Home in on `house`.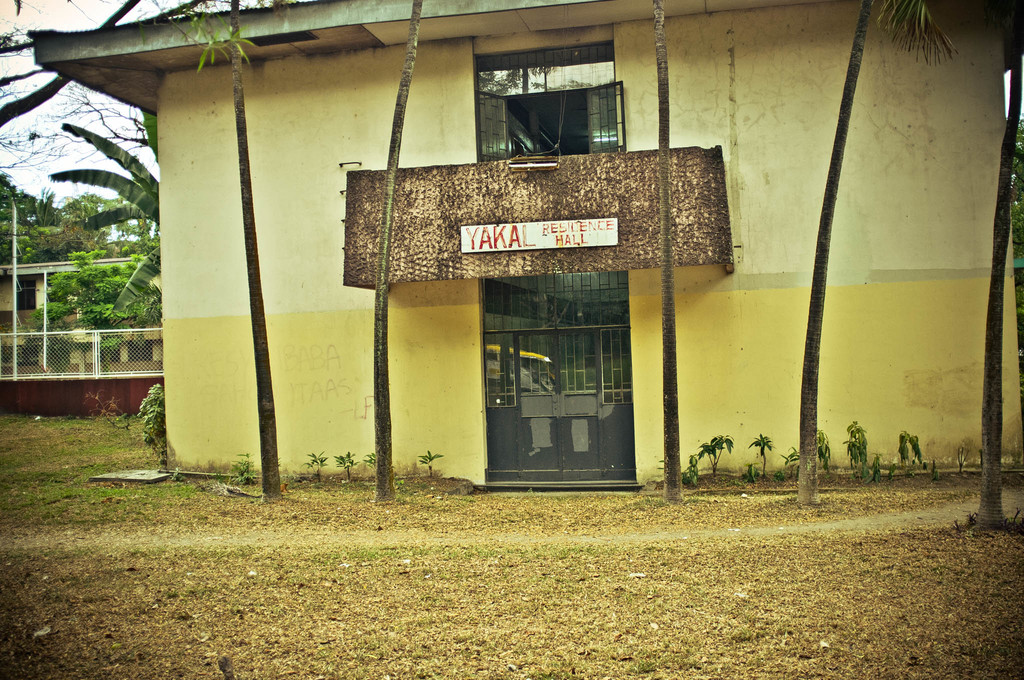
Homed in at (20, 0, 1016, 487).
